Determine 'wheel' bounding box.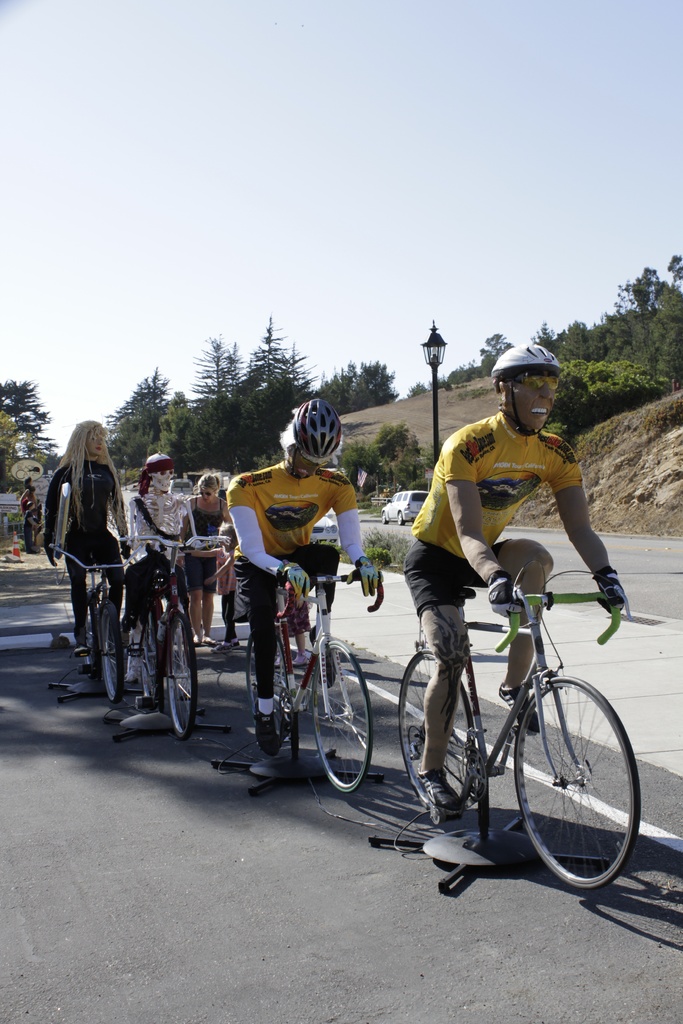
Determined: rect(94, 605, 127, 703).
